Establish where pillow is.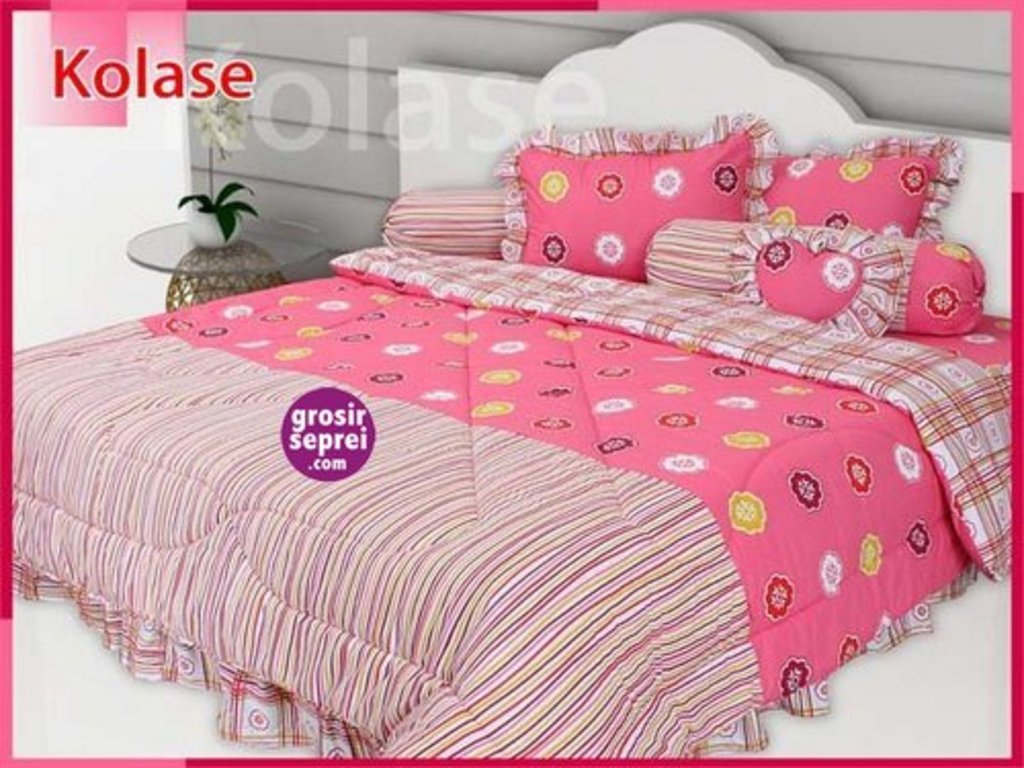
Established at <region>729, 219, 889, 332</region>.
